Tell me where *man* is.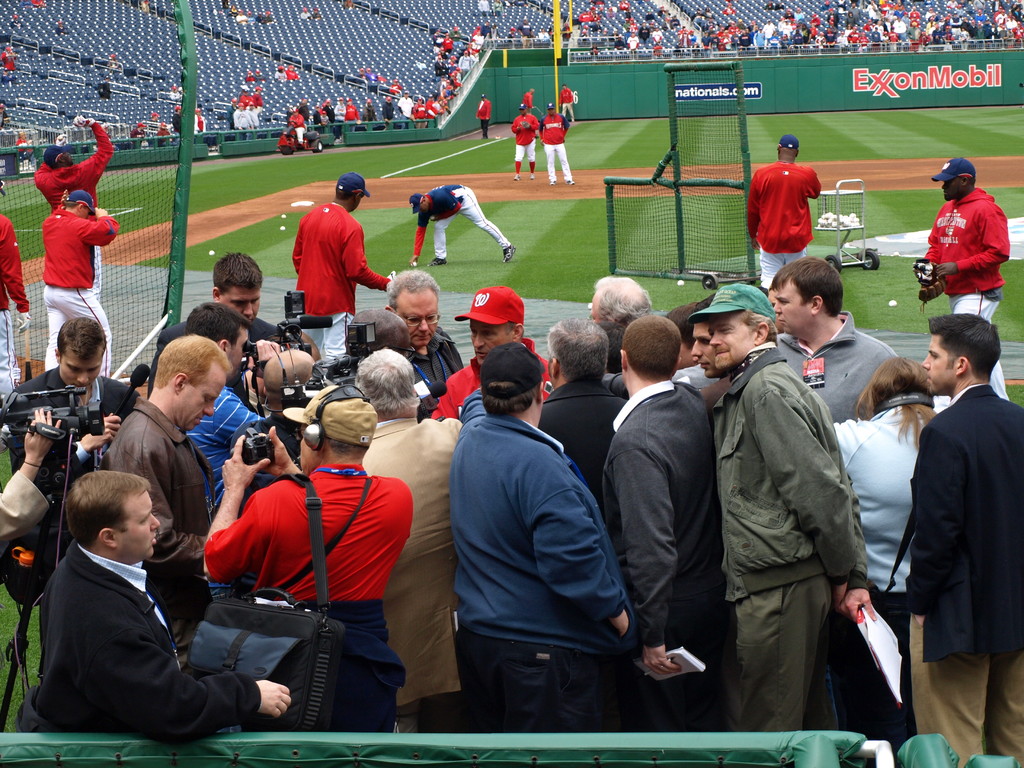
*man* is at <region>559, 84, 575, 122</region>.
